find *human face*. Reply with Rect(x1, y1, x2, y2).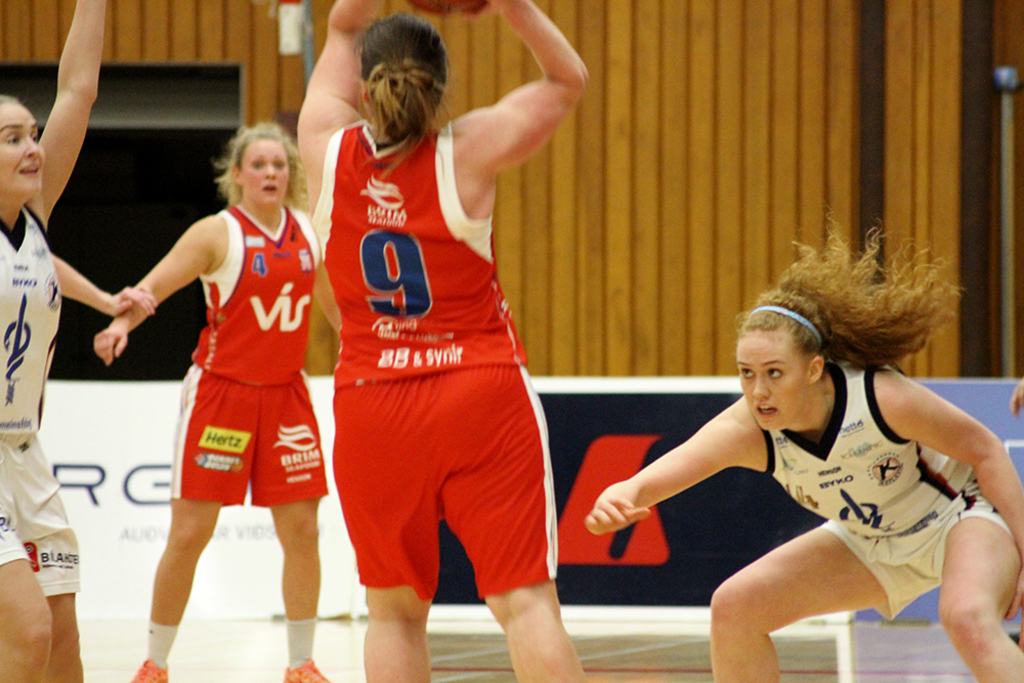
Rect(0, 102, 45, 195).
